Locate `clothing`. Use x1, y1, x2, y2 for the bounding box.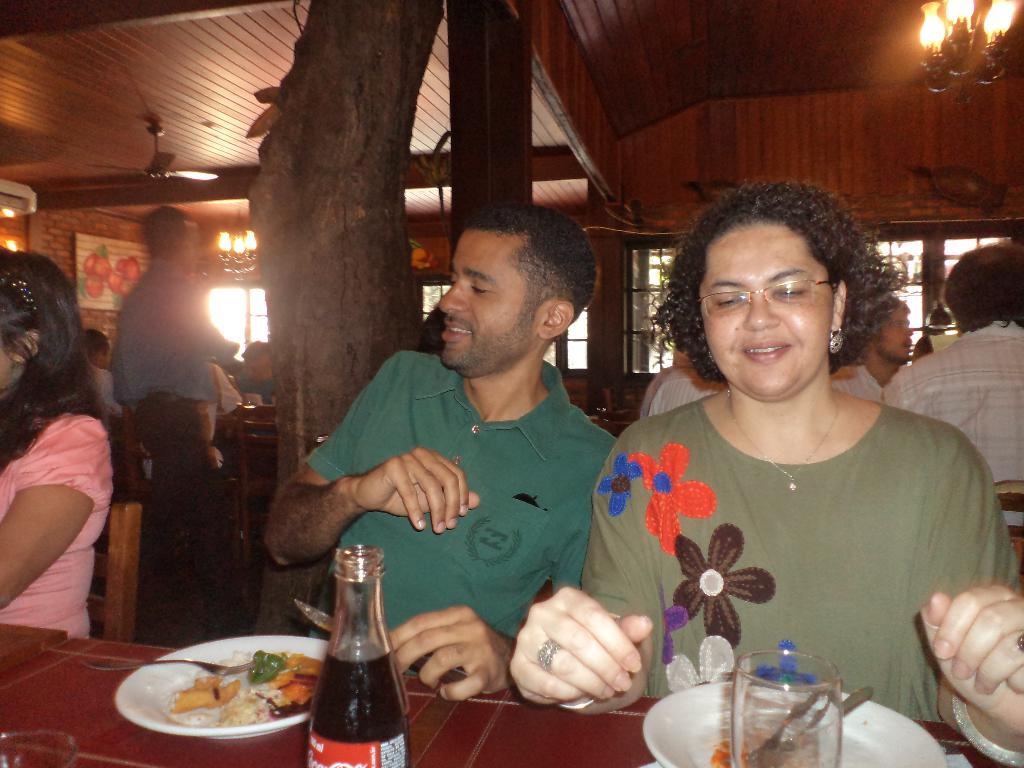
0, 408, 118, 642.
